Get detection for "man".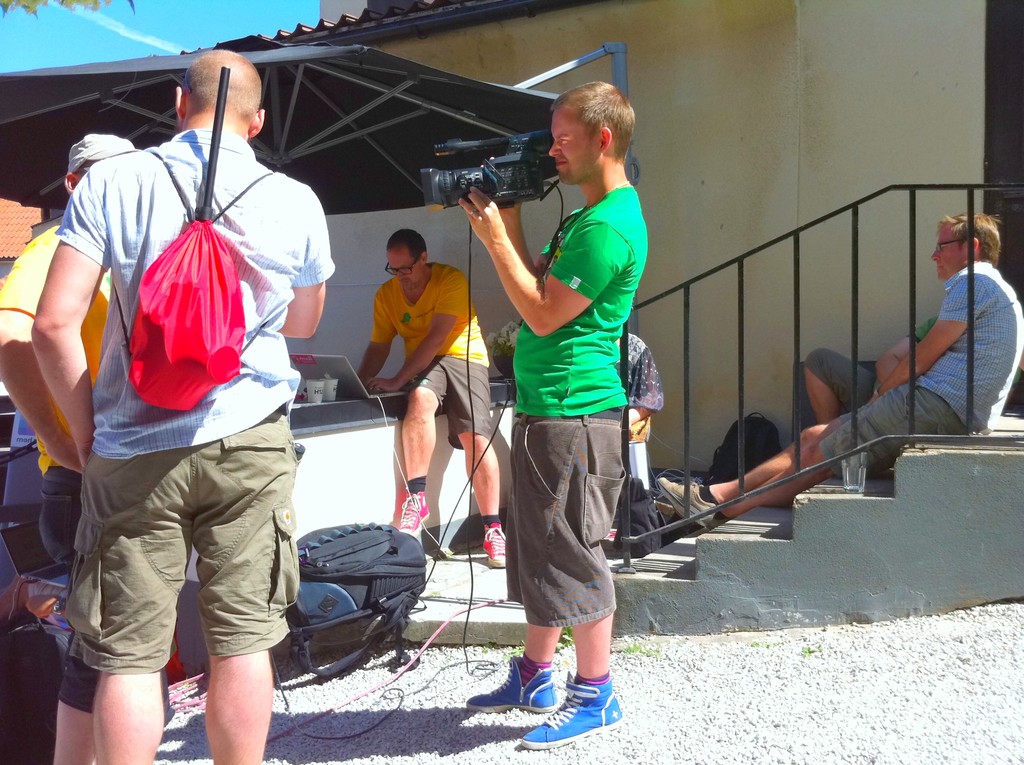
Detection: 356:227:516:583.
